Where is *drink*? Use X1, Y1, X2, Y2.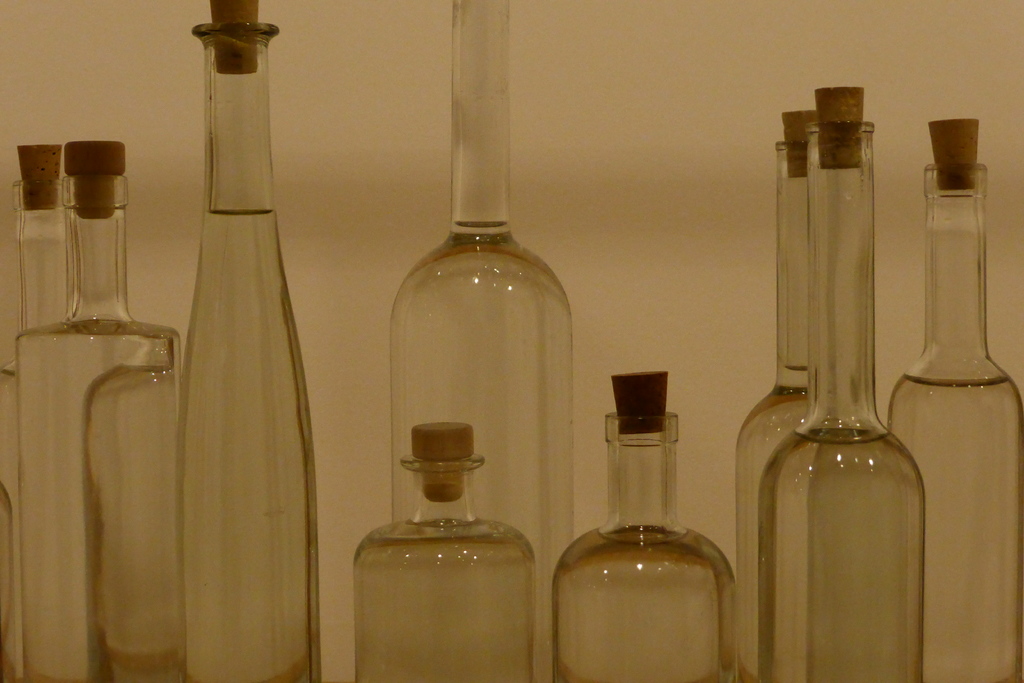
15, 318, 184, 682.
